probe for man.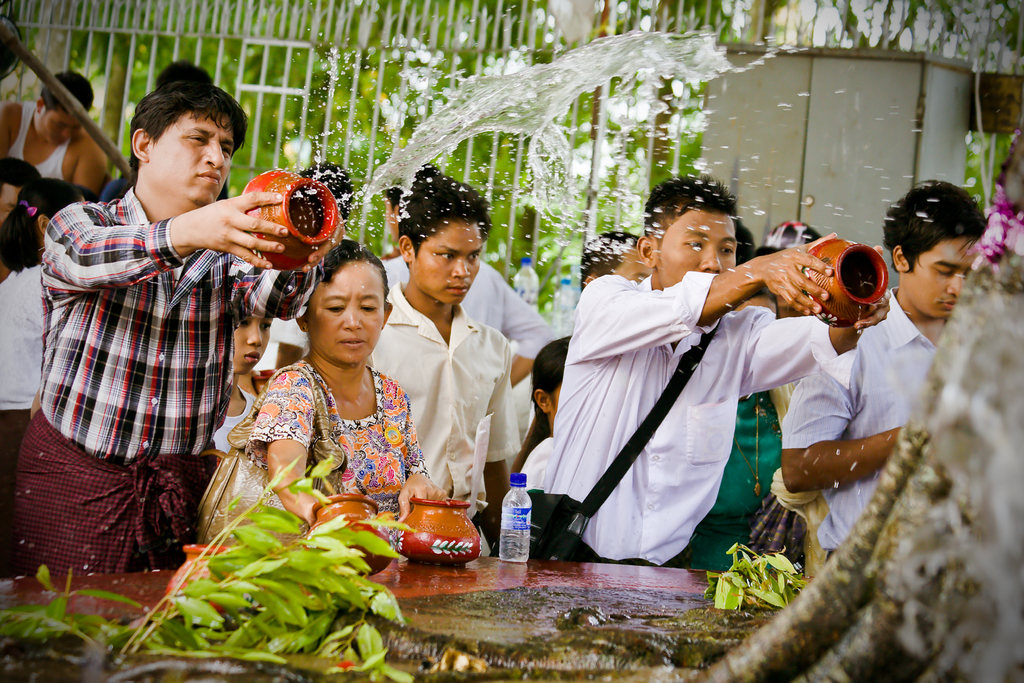
Probe result: crop(780, 174, 989, 562).
